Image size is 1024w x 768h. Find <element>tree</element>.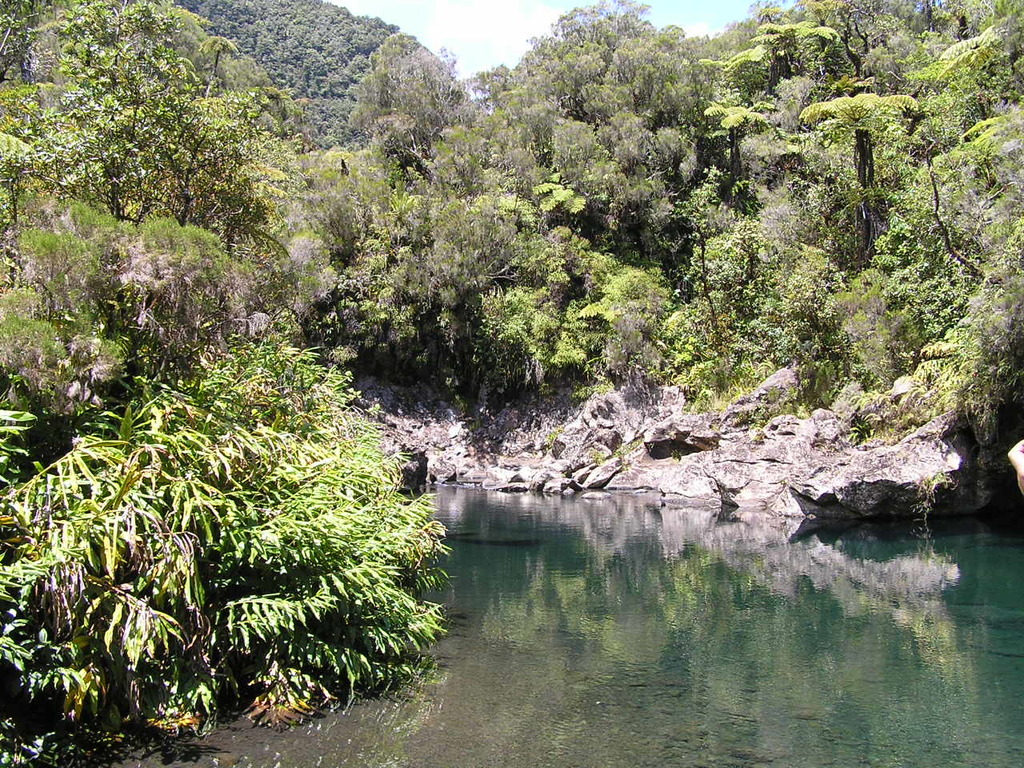
Rect(408, 20, 698, 368).
